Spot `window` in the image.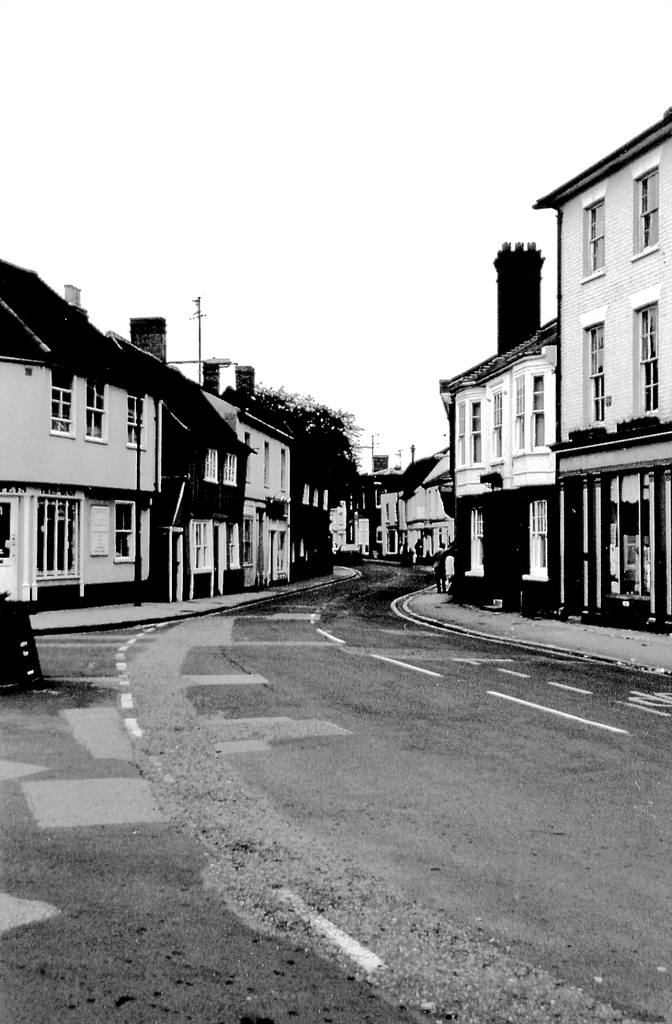
`window` found at Rect(634, 283, 662, 412).
